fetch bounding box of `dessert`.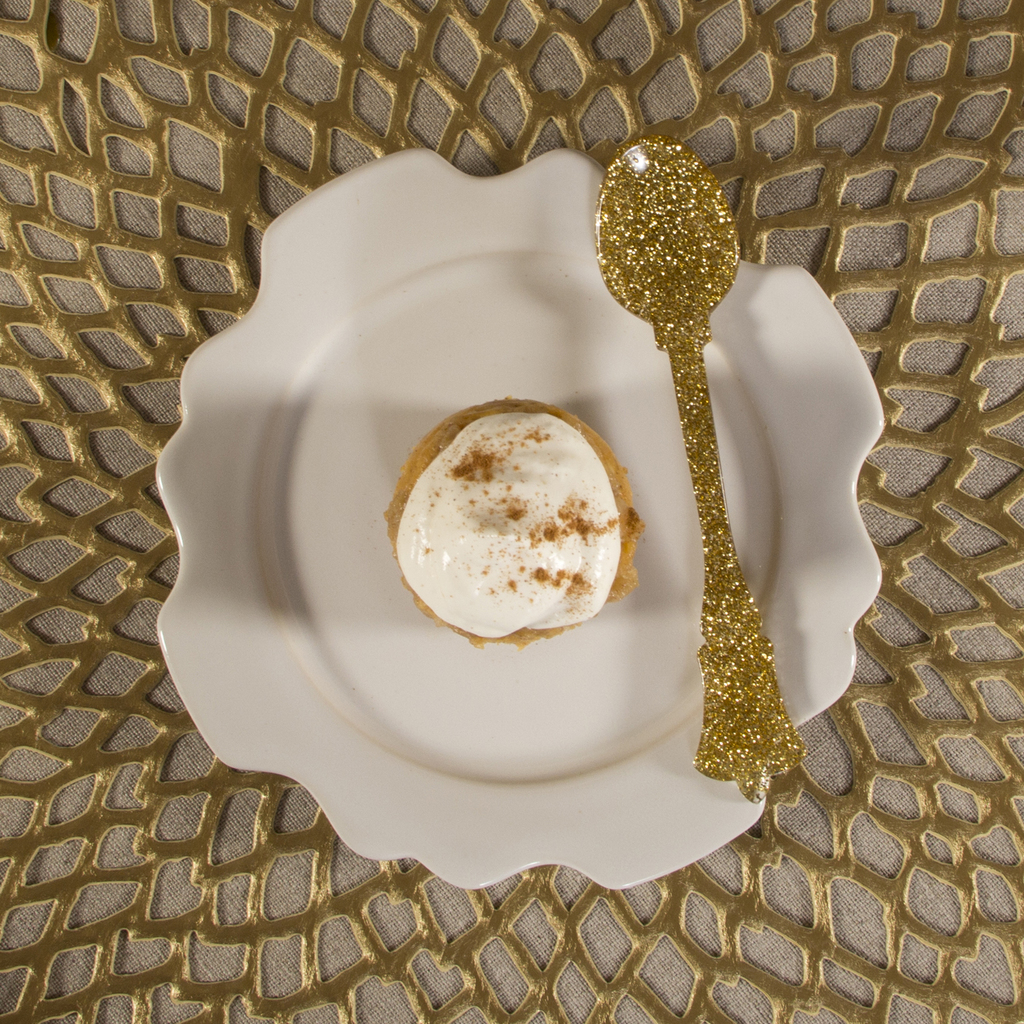
Bbox: 385:390:664:642.
